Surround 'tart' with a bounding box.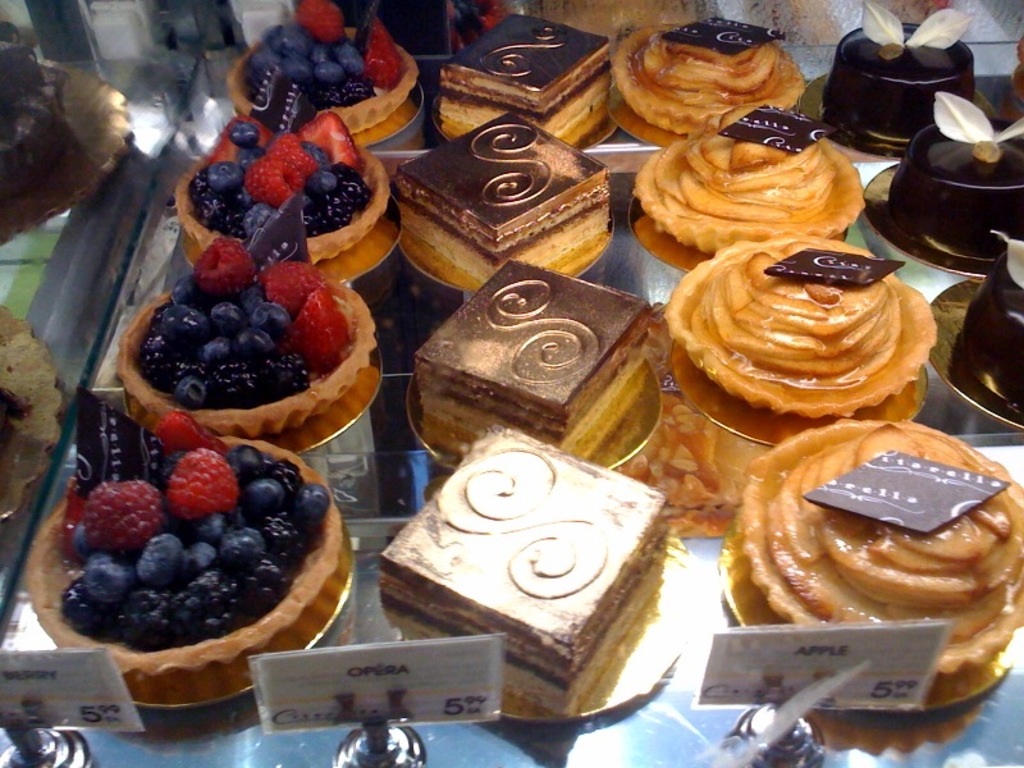
[left=828, top=0, right=975, bottom=160].
